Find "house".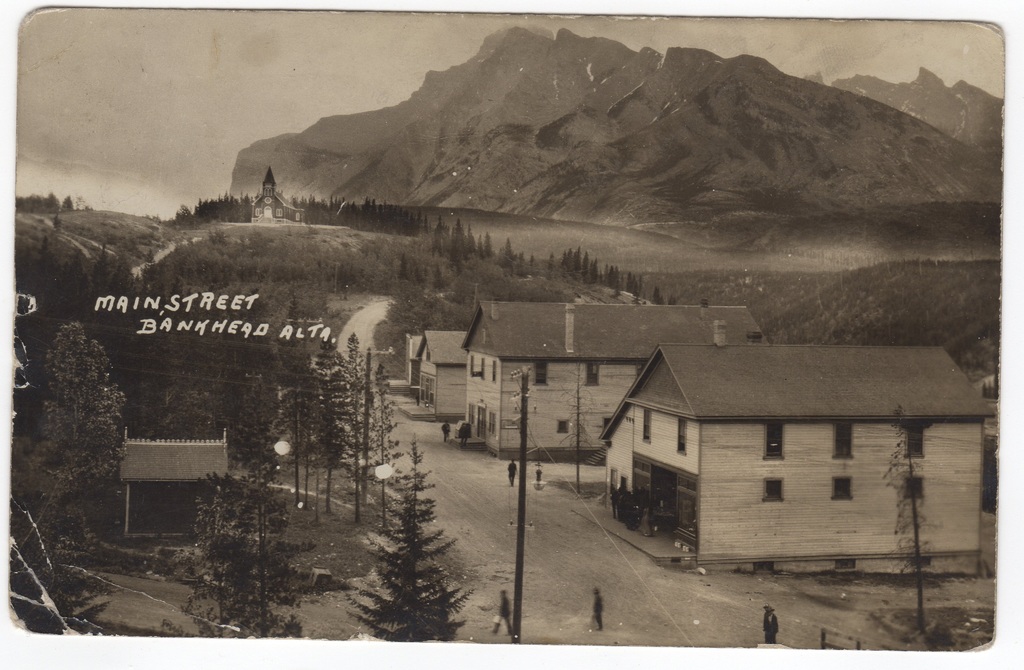
(474, 301, 760, 461).
